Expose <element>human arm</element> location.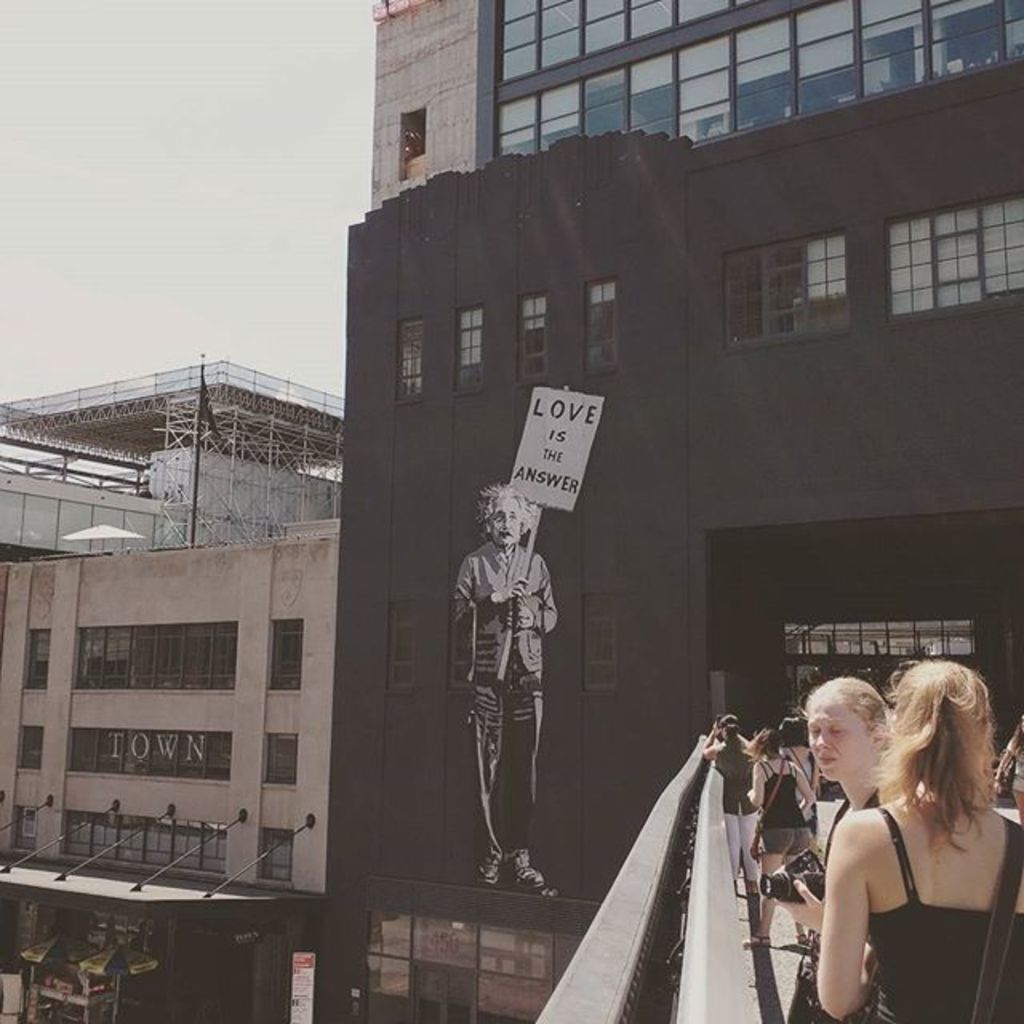
Exposed at {"left": 744, "top": 758, "right": 766, "bottom": 814}.
